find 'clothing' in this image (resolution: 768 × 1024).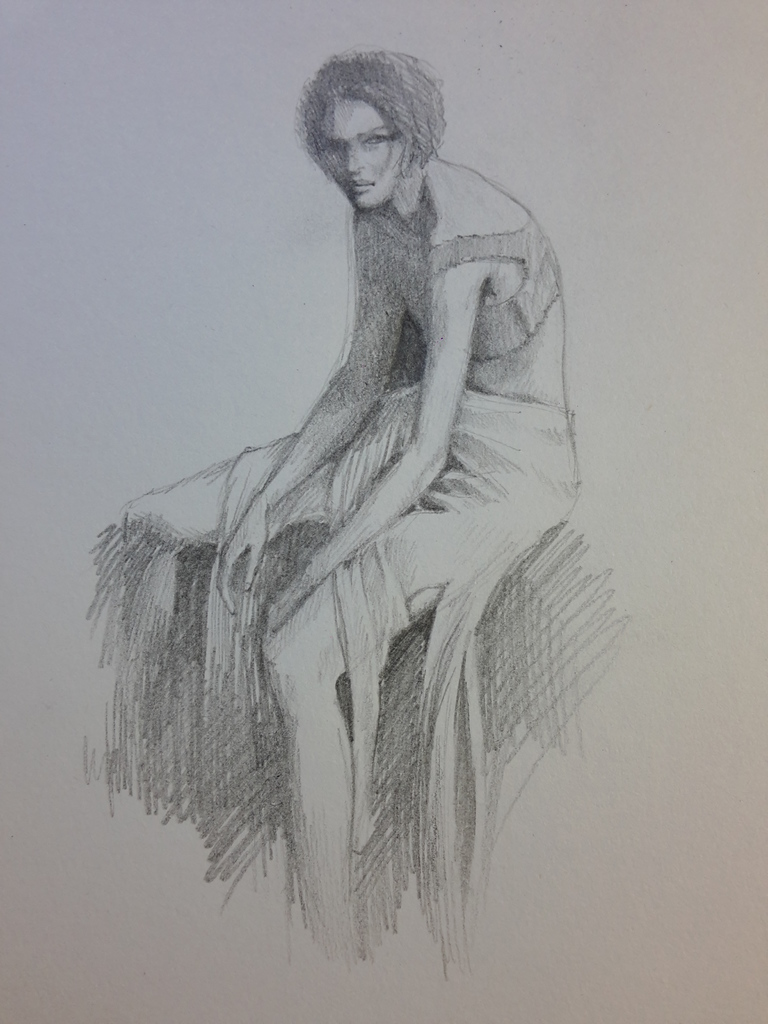
[124, 378, 574, 844].
